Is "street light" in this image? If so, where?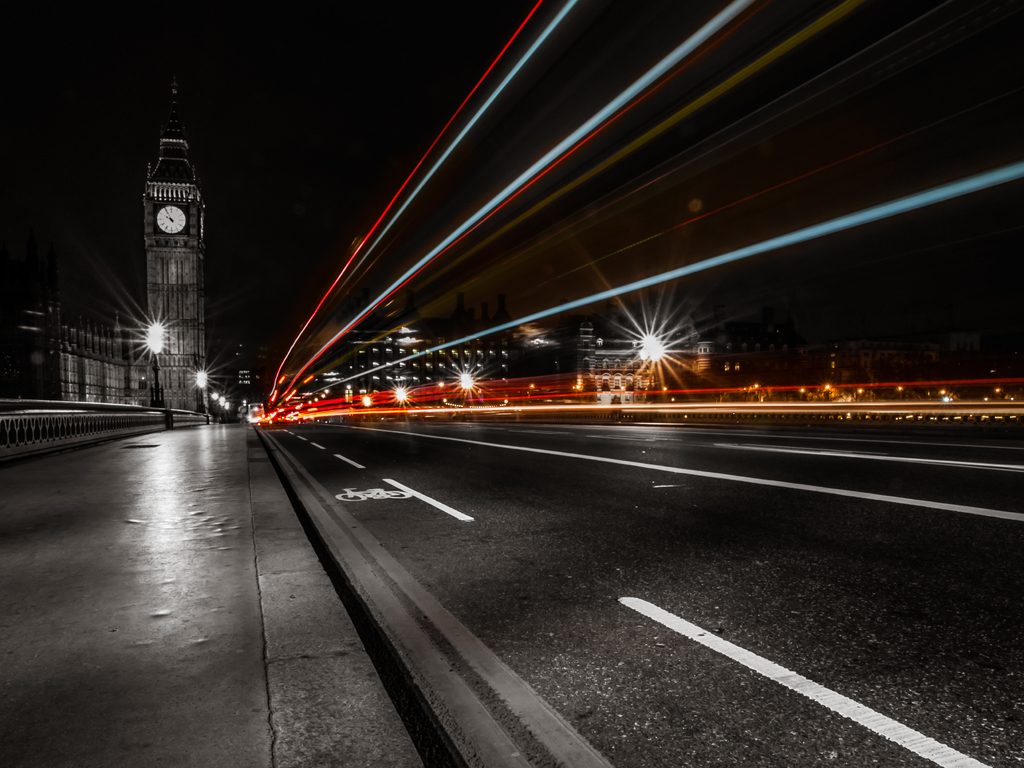
Yes, at 628:331:665:406.
